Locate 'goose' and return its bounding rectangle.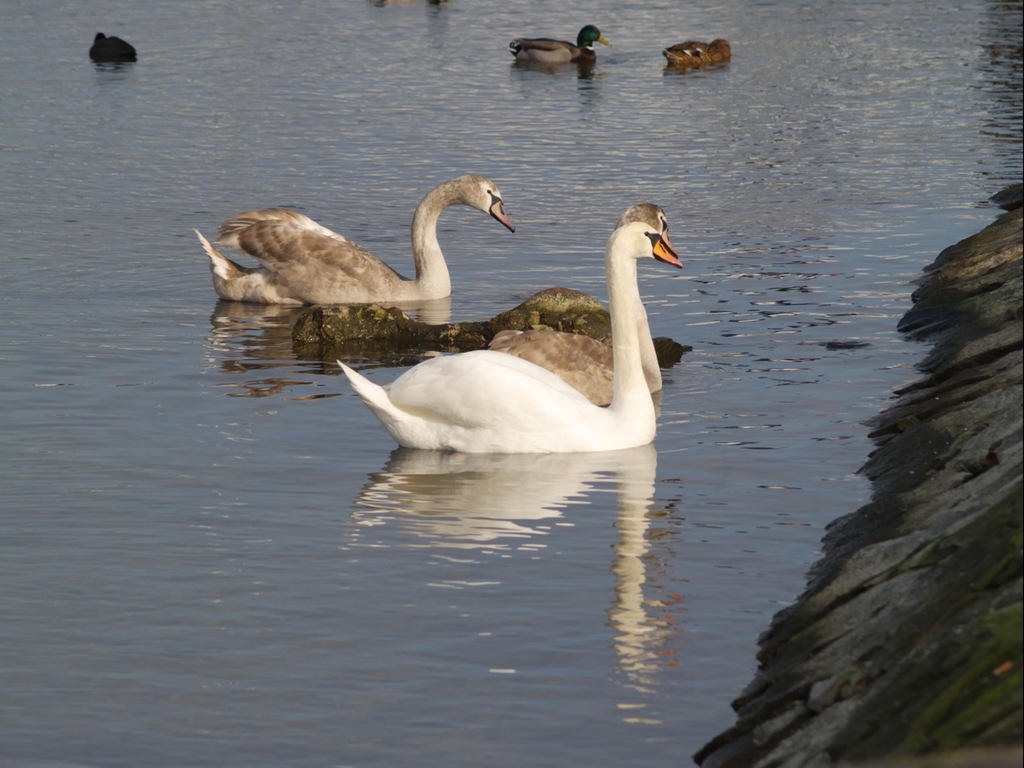
[x1=483, y1=202, x2=674, y2=399].
